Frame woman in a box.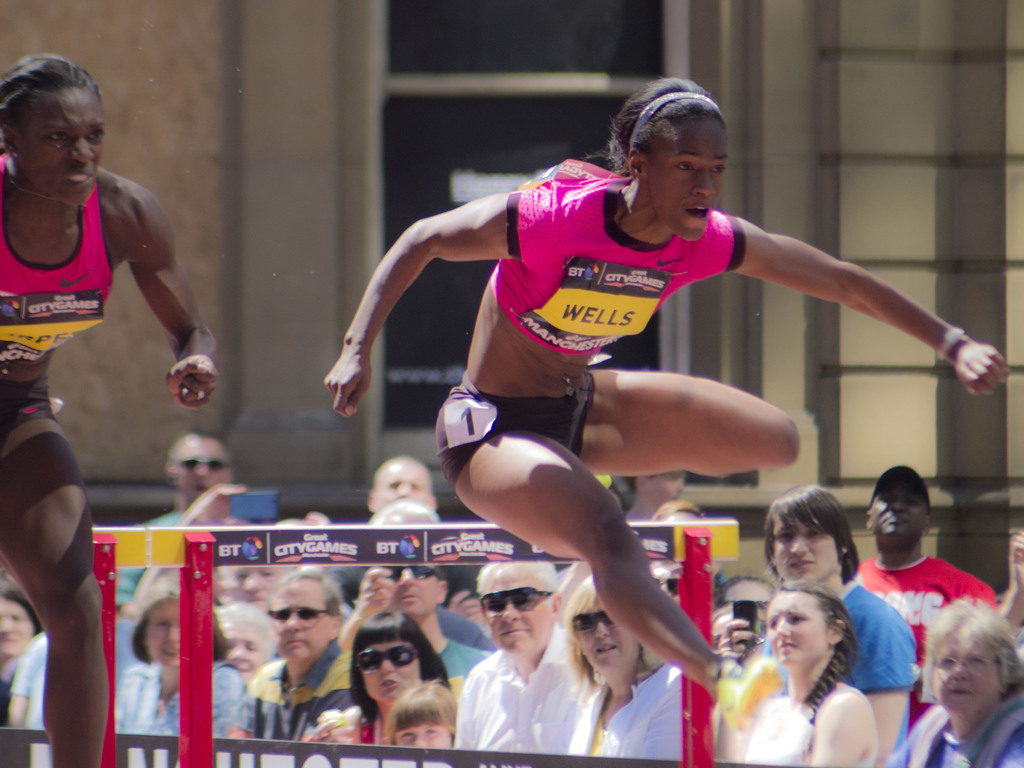
pyautogui.locateOnScreen(307, 616, 465, 739).
